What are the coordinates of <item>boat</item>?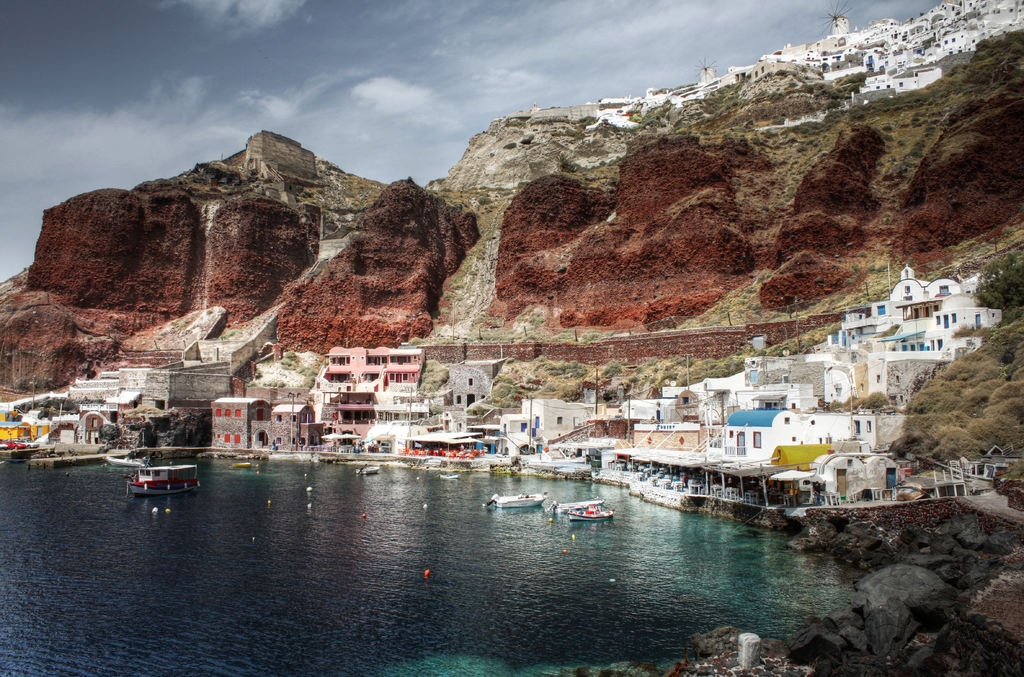
bbox=[336, 457, 353, 463].
